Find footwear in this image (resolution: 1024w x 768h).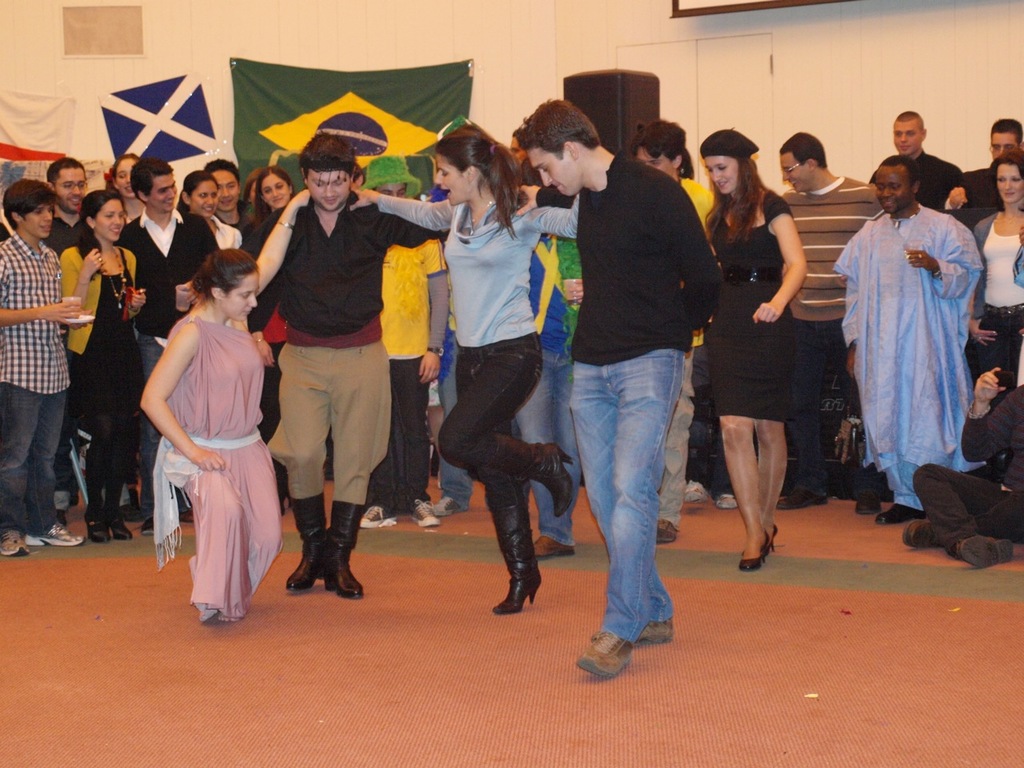
2,527,29,554.
